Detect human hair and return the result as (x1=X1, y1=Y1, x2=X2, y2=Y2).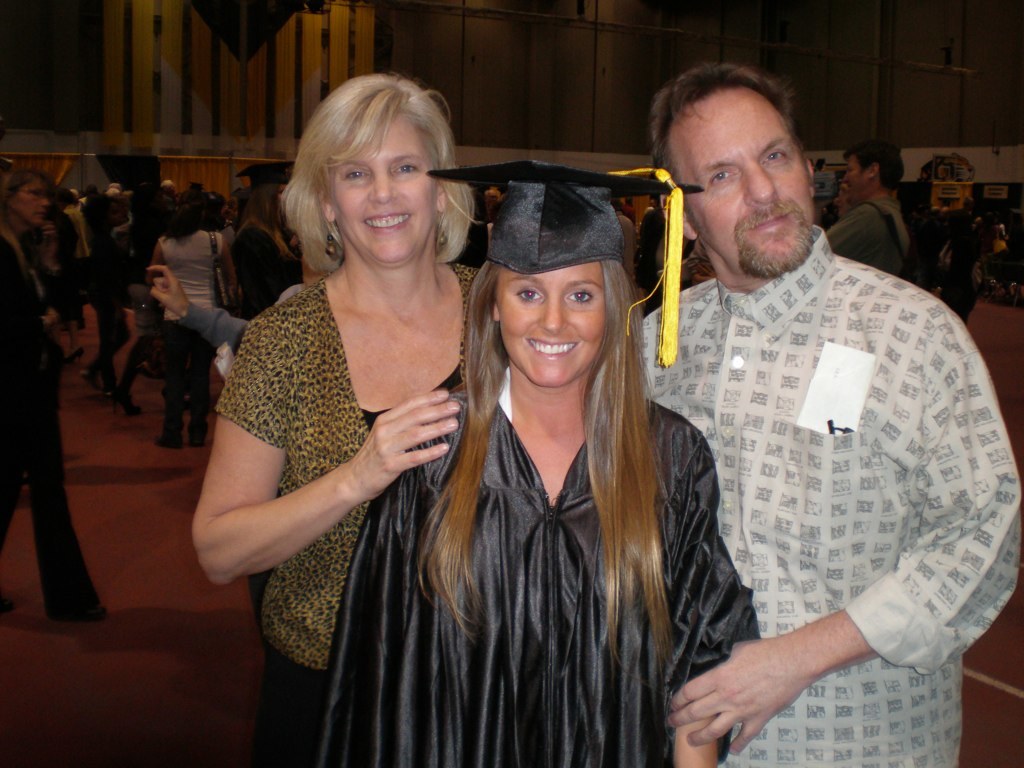
(x1=412, y1=256, x2=674, y2=677).
